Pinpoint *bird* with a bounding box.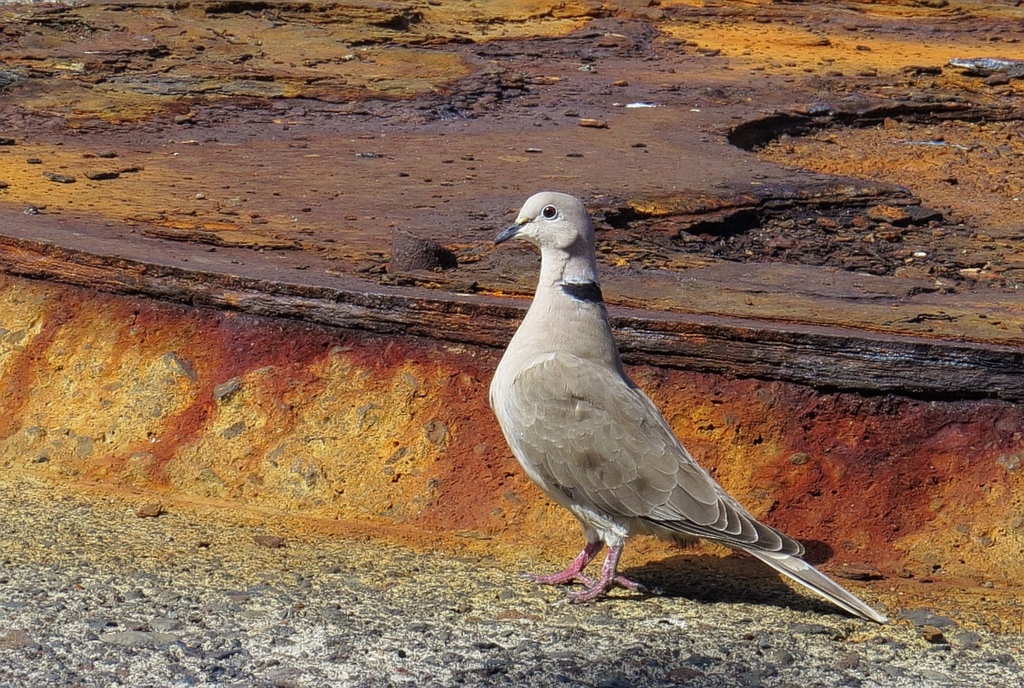
485,203,853,618.
